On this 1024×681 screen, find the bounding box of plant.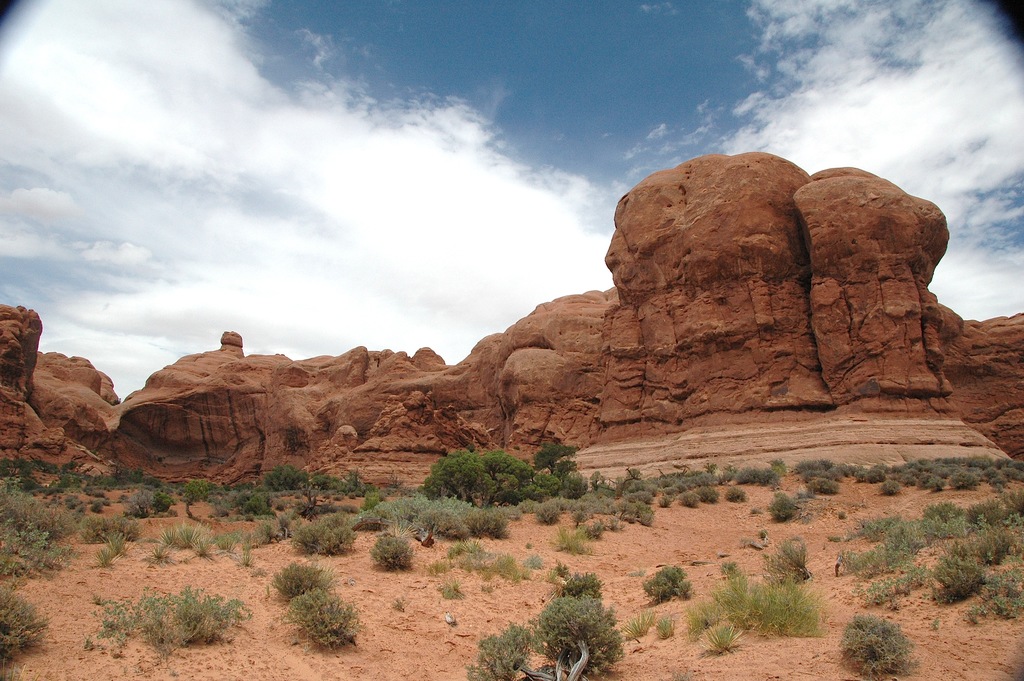
Bounding box: (907,454,924,477).
